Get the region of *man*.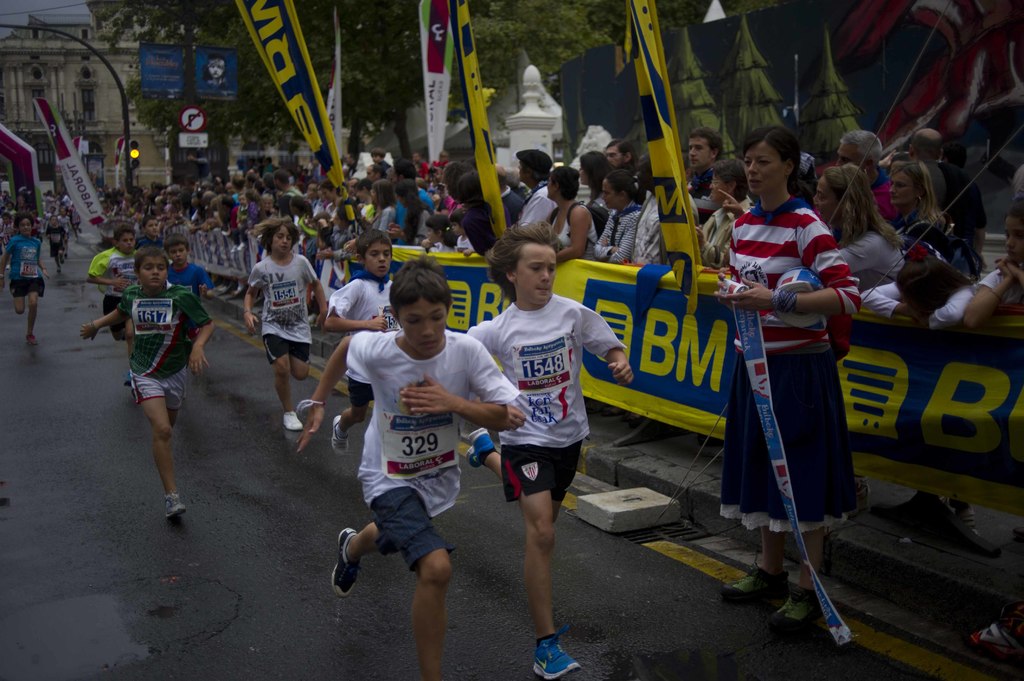
pyautogui.locateOnScreen(687, 122, 723, 227).
